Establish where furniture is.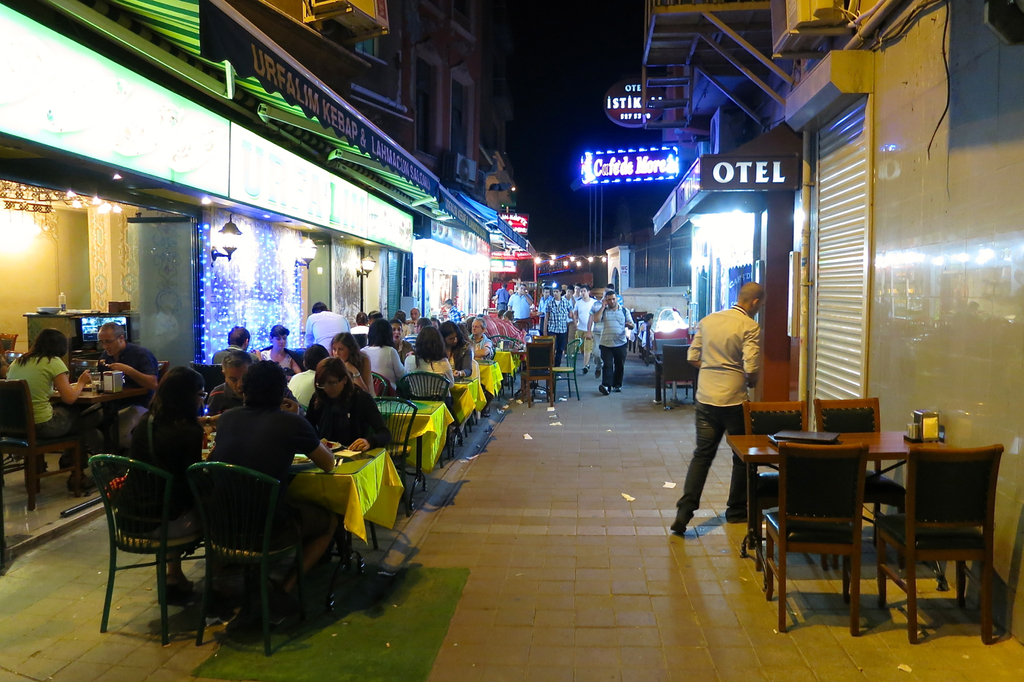
Established at pyautogui.locateOnScreen(545, 334, 585, 402).
